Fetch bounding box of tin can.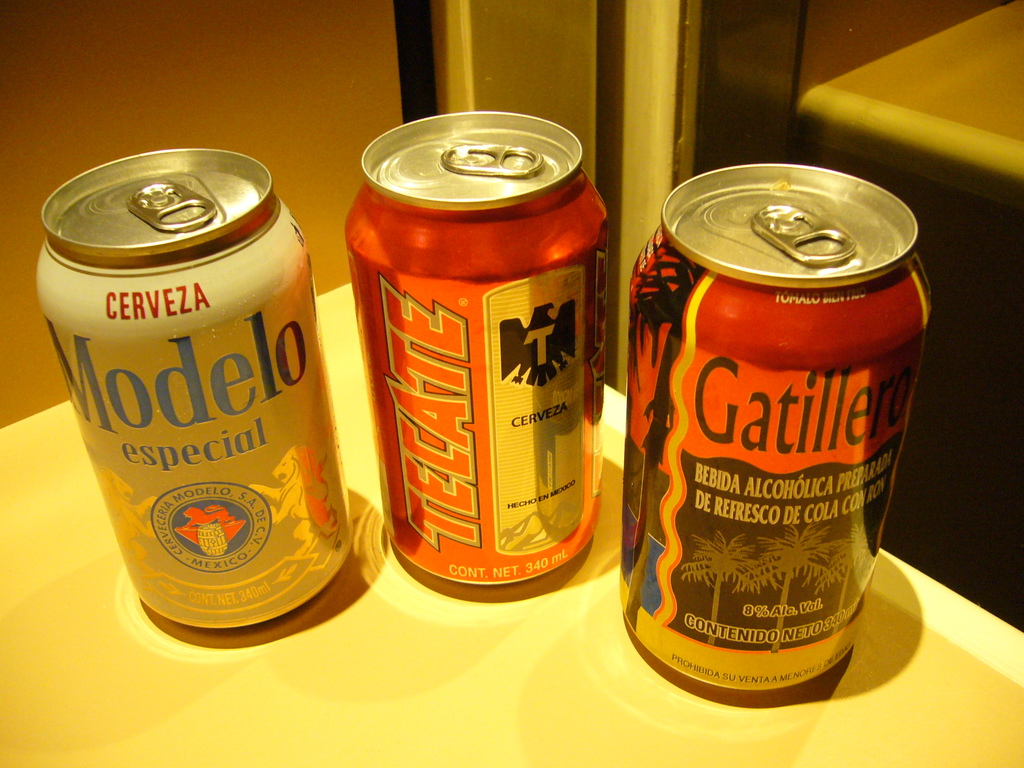
Bbox: [left=33, top=147, right=355, bottom=628].
